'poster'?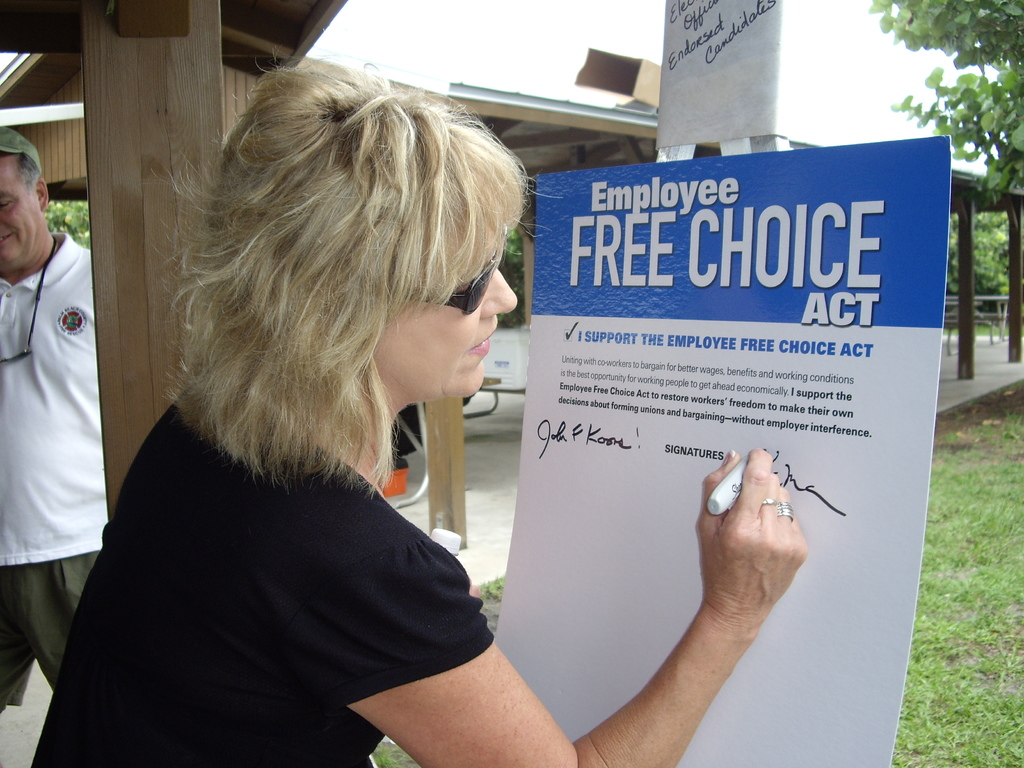
x1=488, y1=136, x2=954, y2=762
